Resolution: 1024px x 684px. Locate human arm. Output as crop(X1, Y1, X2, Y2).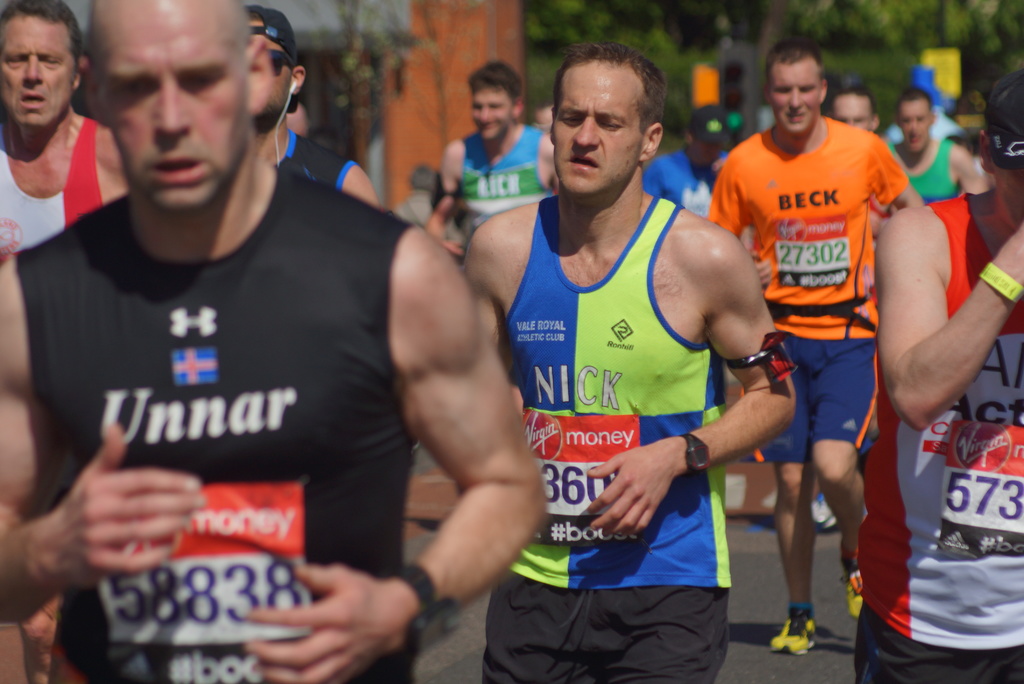
crop(870, 137, 927, 212).
